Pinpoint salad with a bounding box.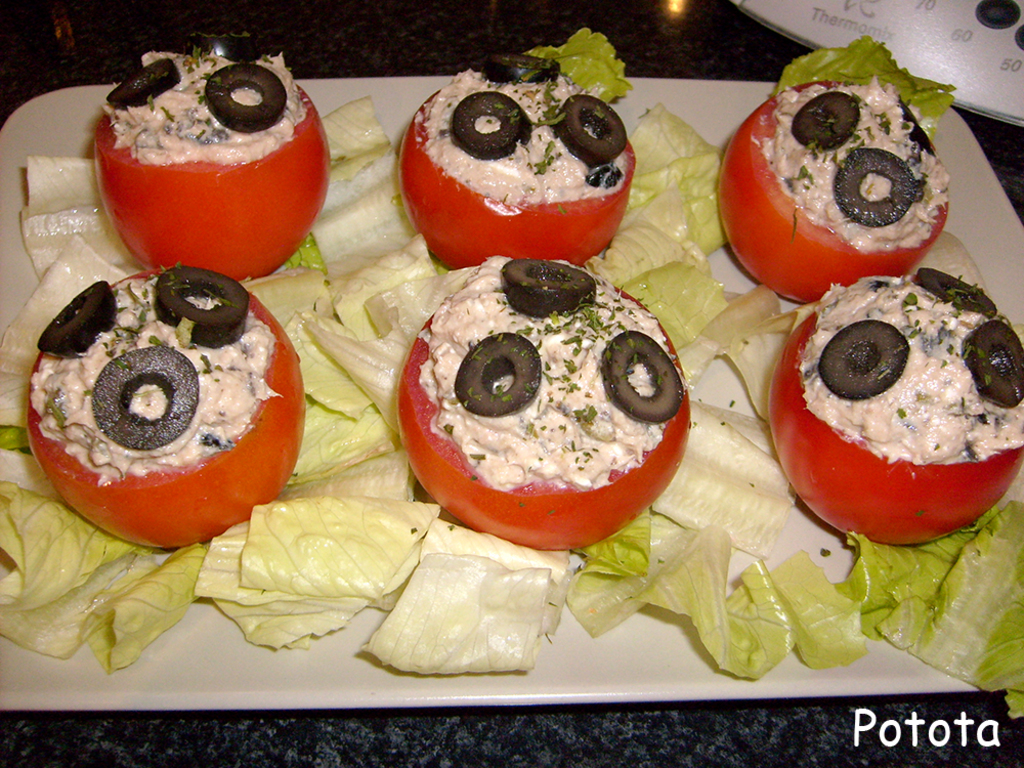
{"left": 0, "top": 38, "right": 1023, "bottom": 707}.
